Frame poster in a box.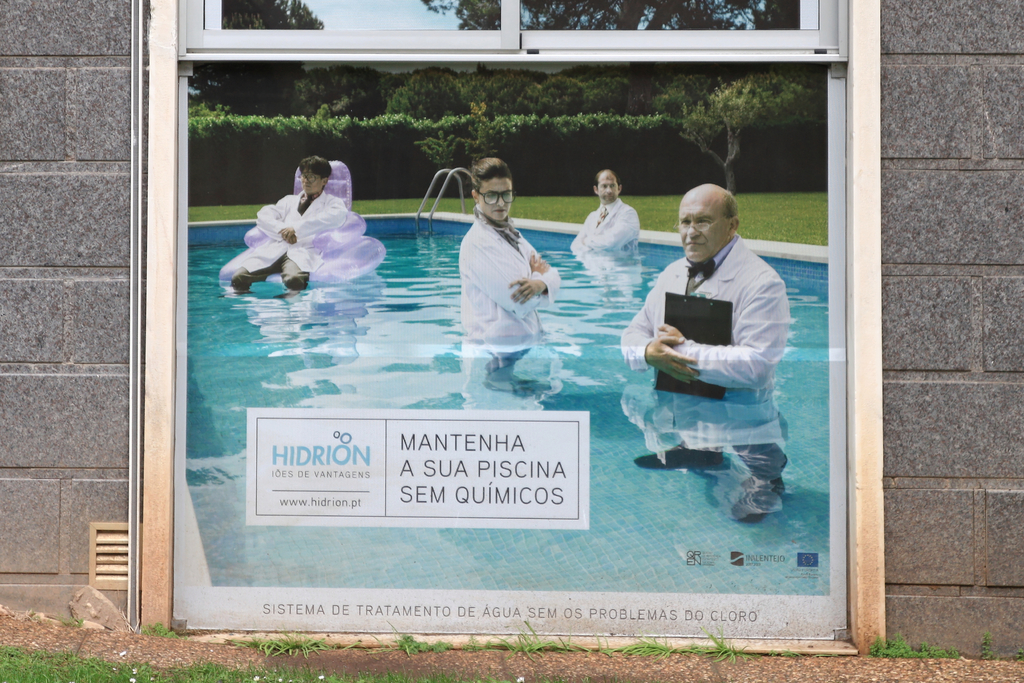
<bbox>178, 65, 850, 627</bbox>.
